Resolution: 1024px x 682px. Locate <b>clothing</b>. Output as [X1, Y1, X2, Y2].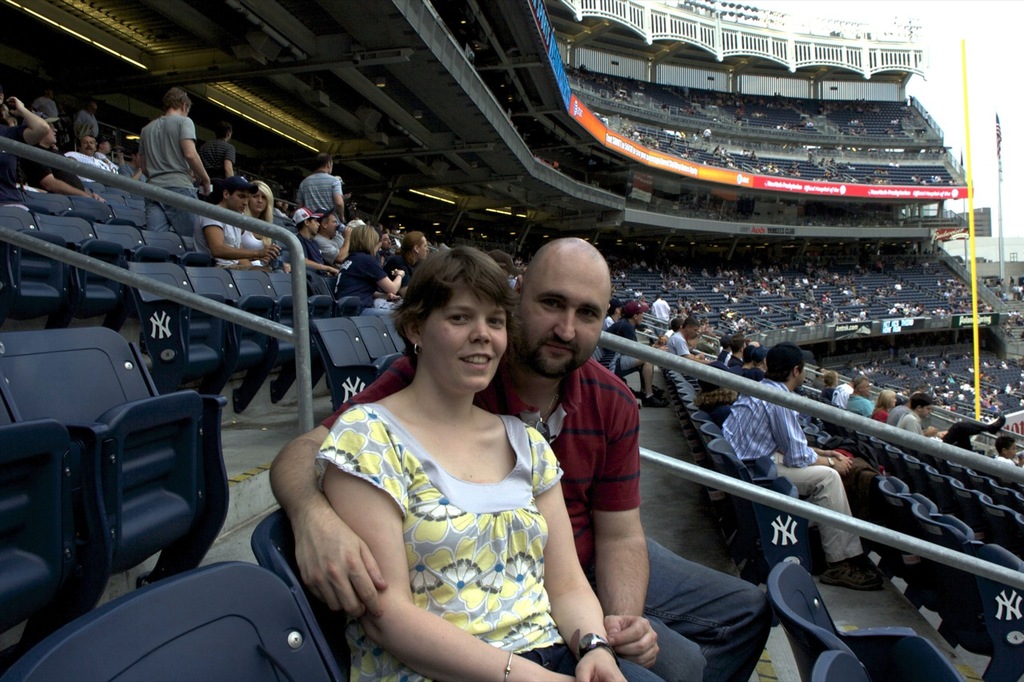
[873, 404, 892, 419].
